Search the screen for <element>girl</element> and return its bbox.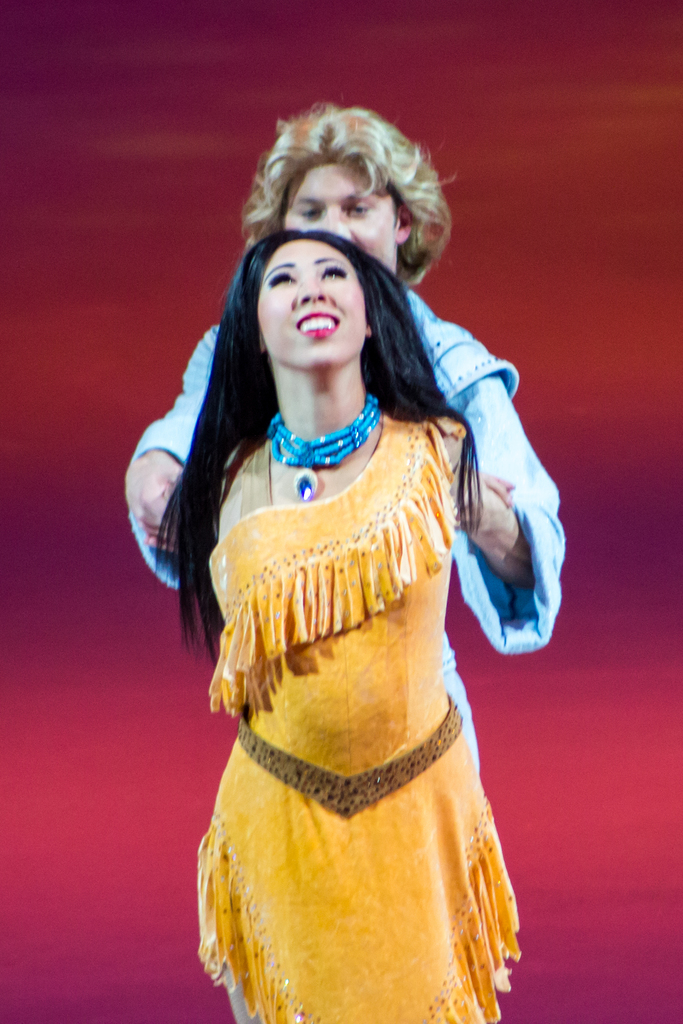
Found: Rect(156, 230, 518, 1023).
